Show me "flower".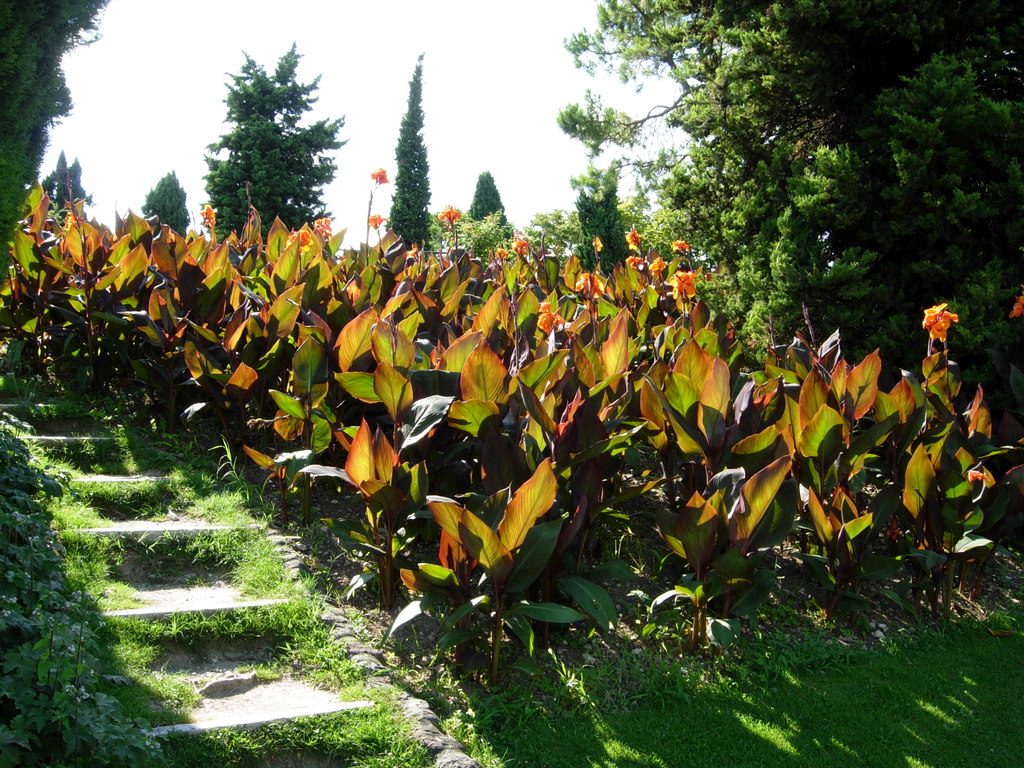
"flower" is here: box(291, 226, 309, 257).
